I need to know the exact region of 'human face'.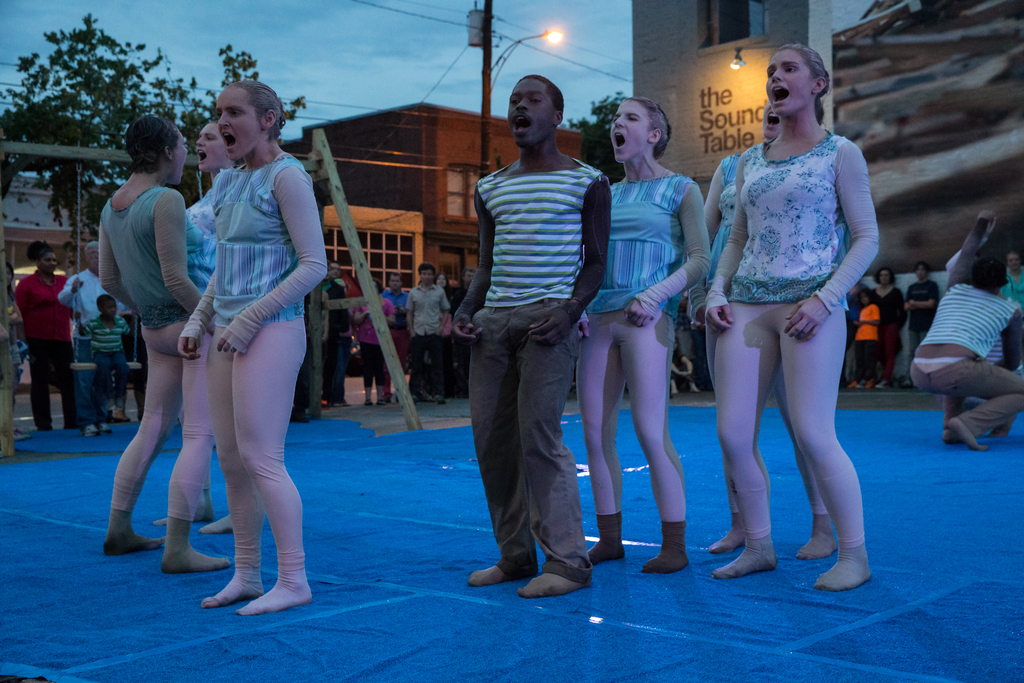
Region: crop(765, 100, 783, 138).
